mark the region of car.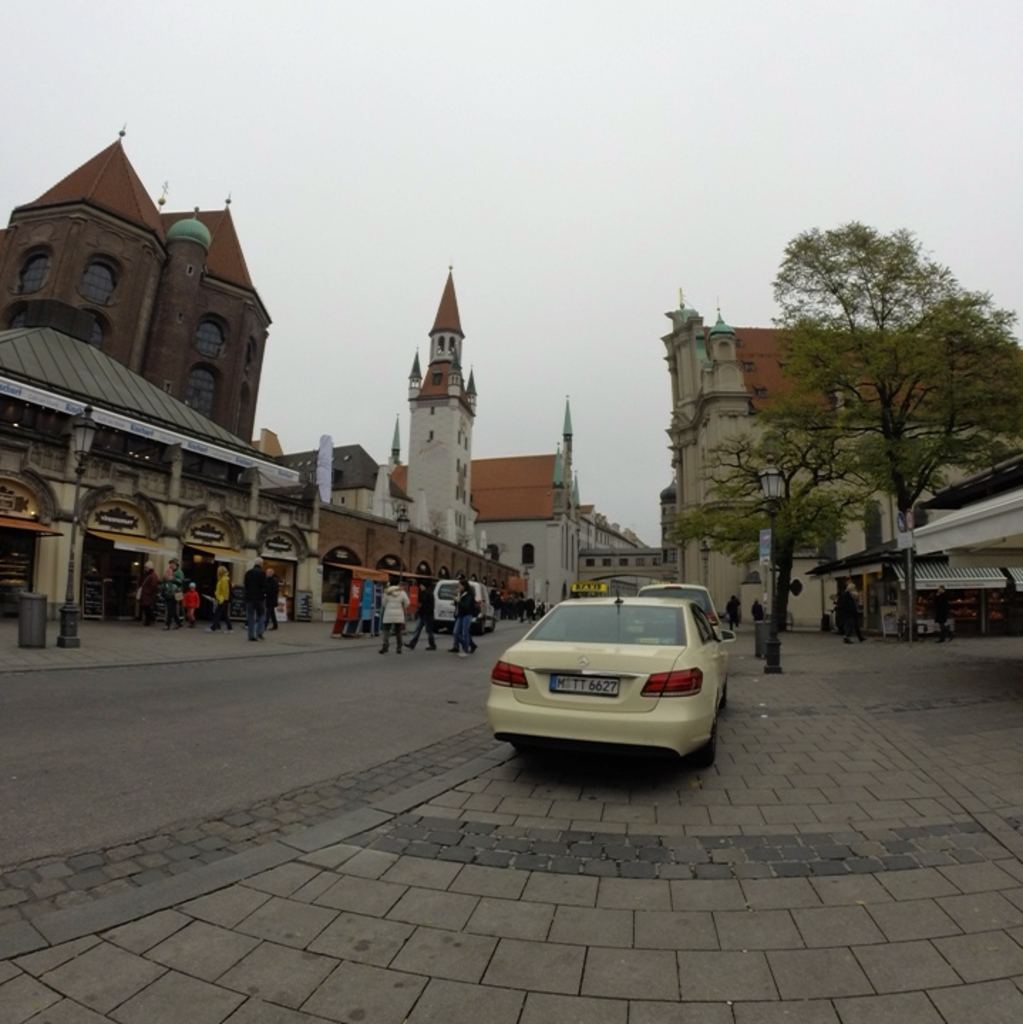
Region: 477 580 747 784.
